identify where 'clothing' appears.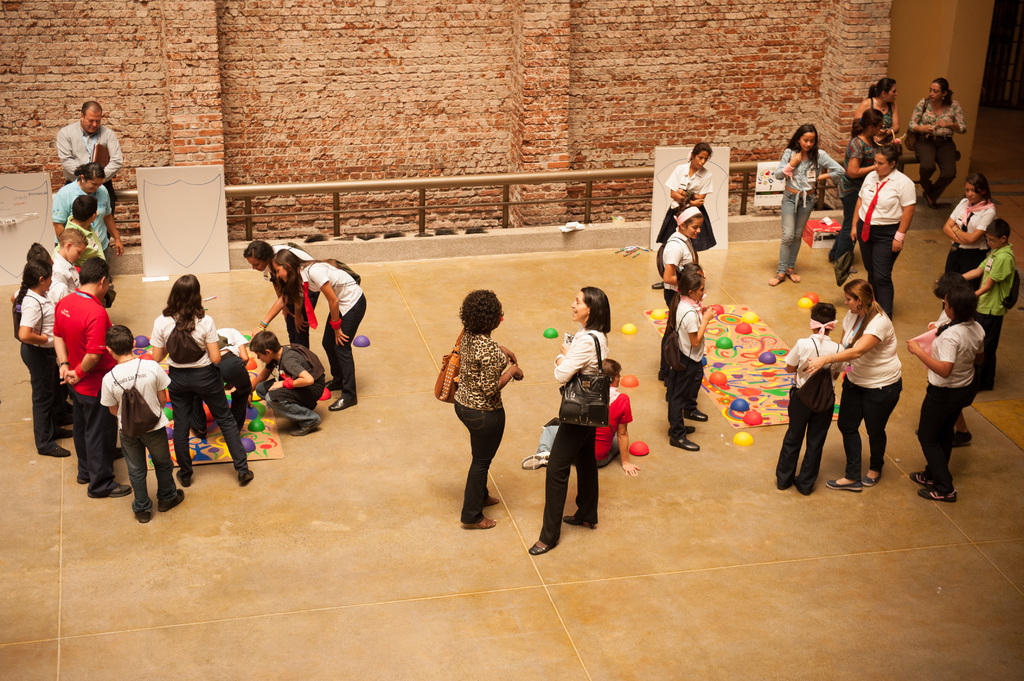
Appears at [909,97,968,205].
